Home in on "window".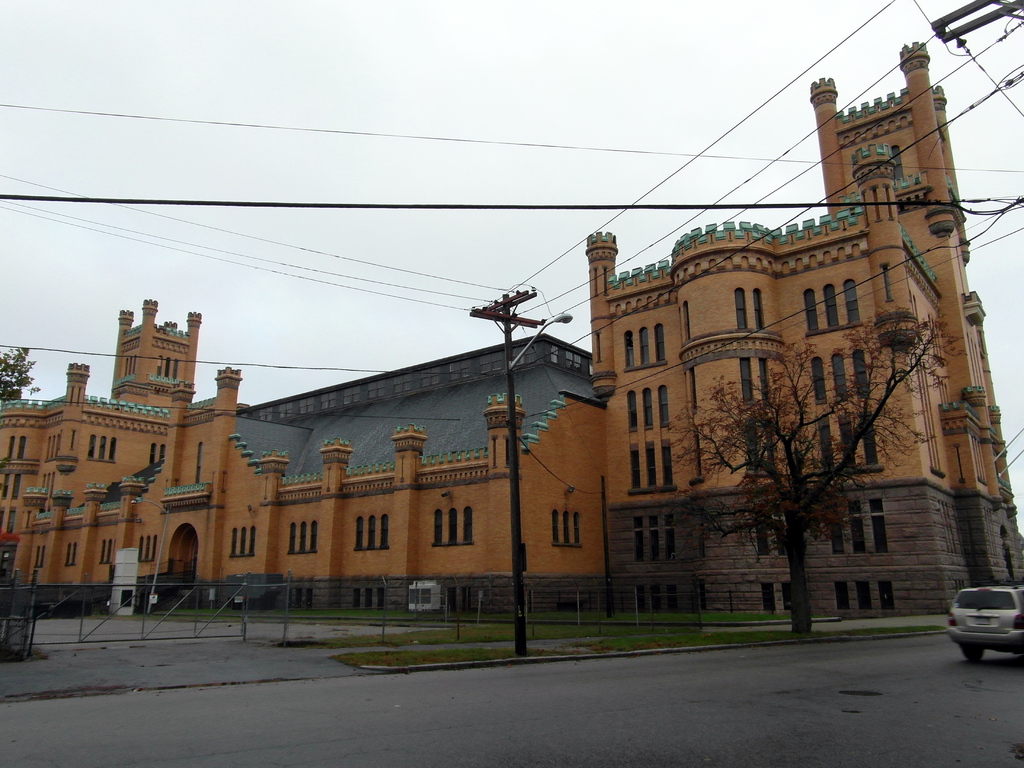
Homed in at box=[825, 506, 846, 557].
